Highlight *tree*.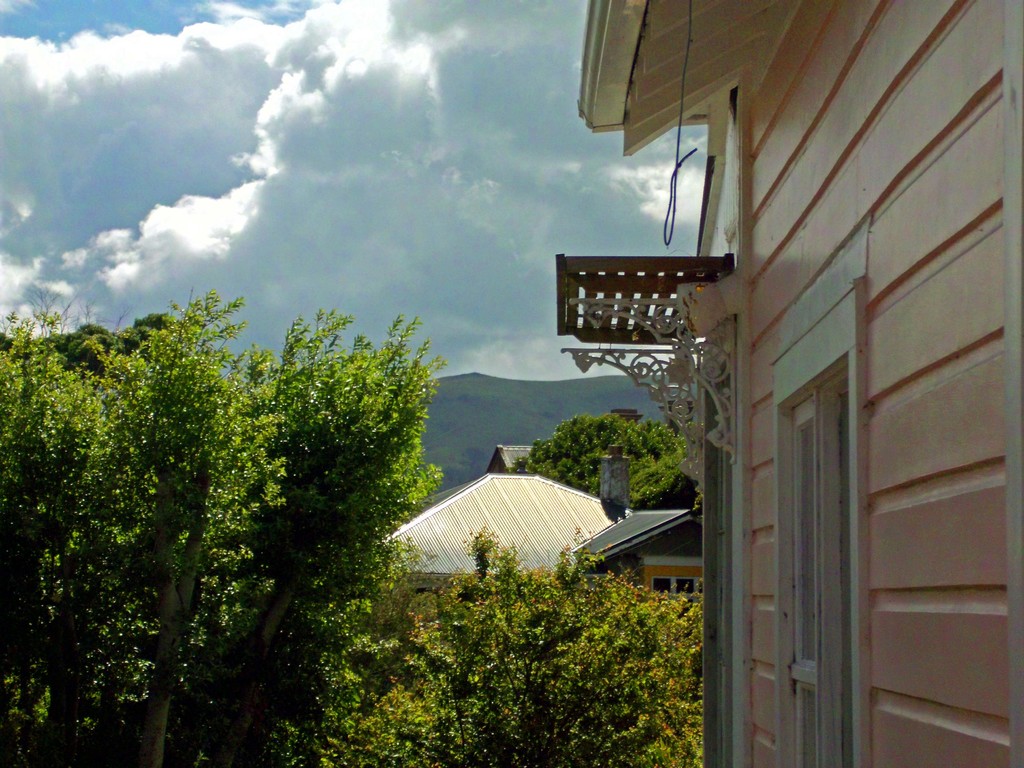
Highlighted region: (0,273,443,767).
